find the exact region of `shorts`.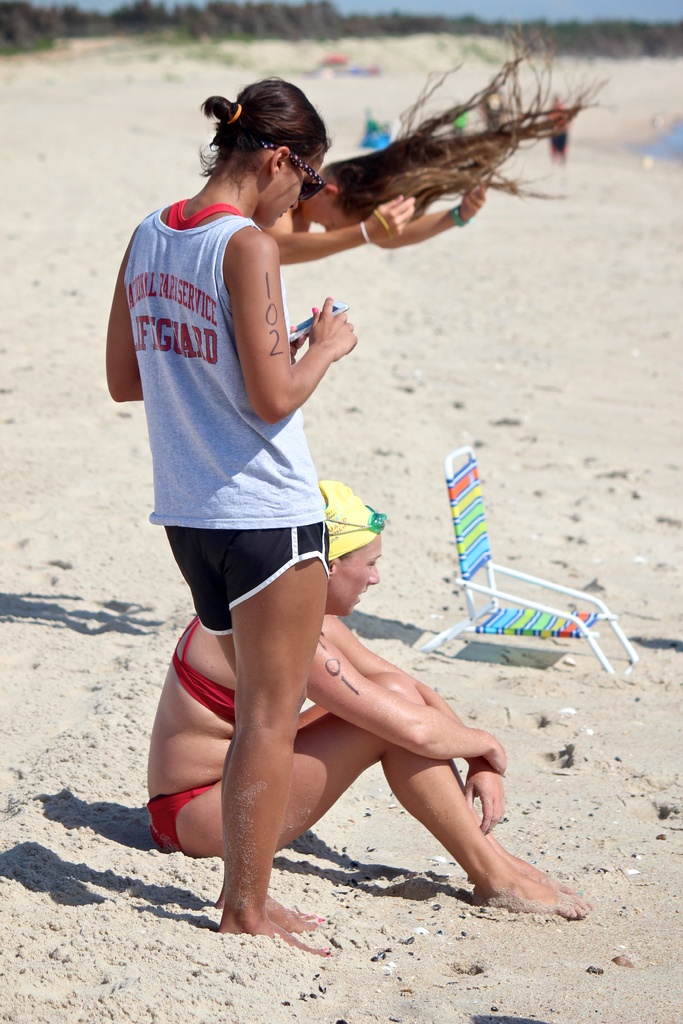
Exact region: <box>146,522,359,611</box>.
